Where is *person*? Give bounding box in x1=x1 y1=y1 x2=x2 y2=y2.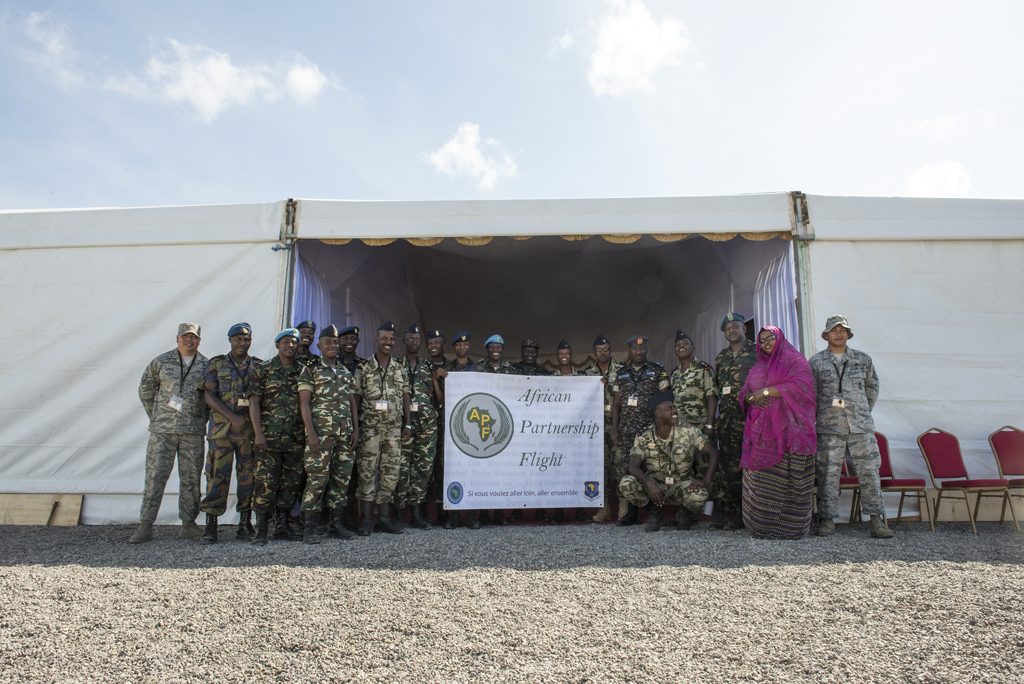
x1=716 y1=311 x2=757 y2=531.
